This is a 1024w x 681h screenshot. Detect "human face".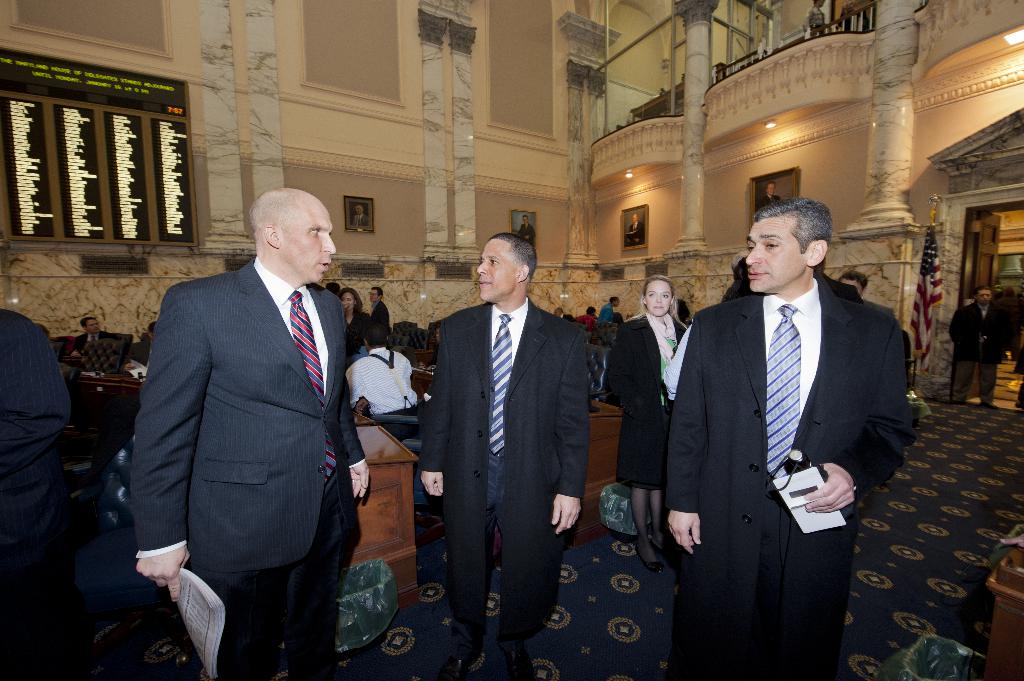
(x1=742, y1=220, x2=800, y2=297).
